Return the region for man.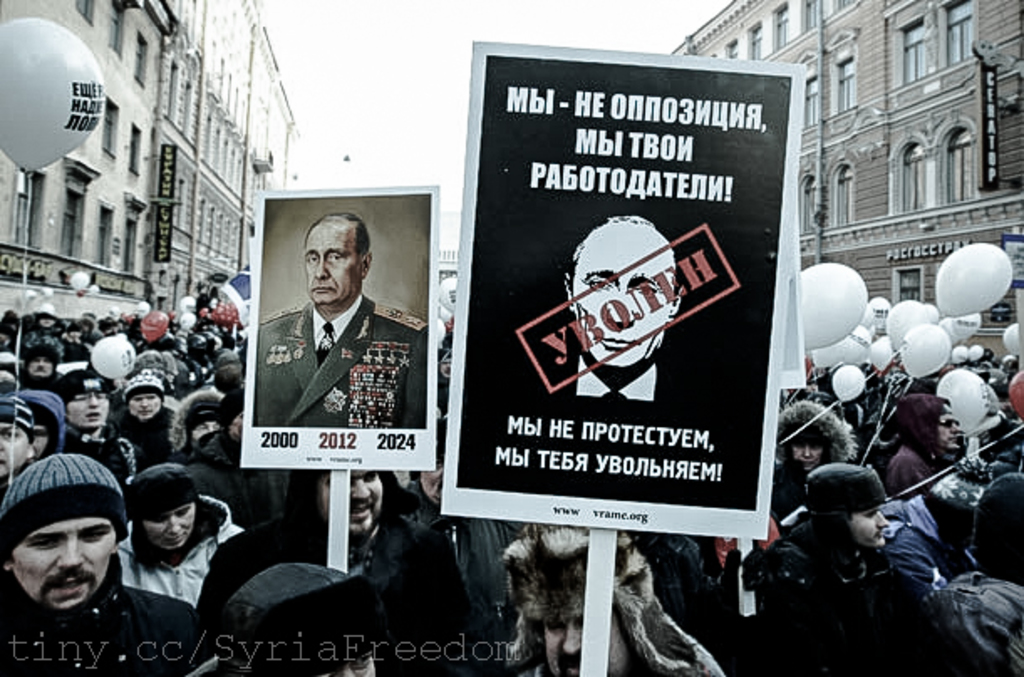
194, 463, 454, 670.
